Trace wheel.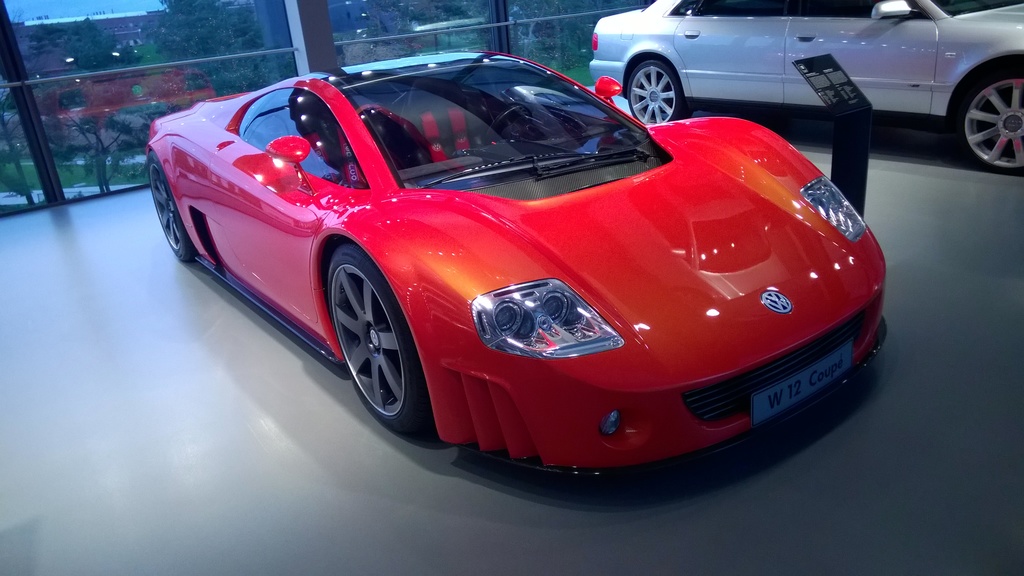
Traced to region(147, 154, 193, 261).
